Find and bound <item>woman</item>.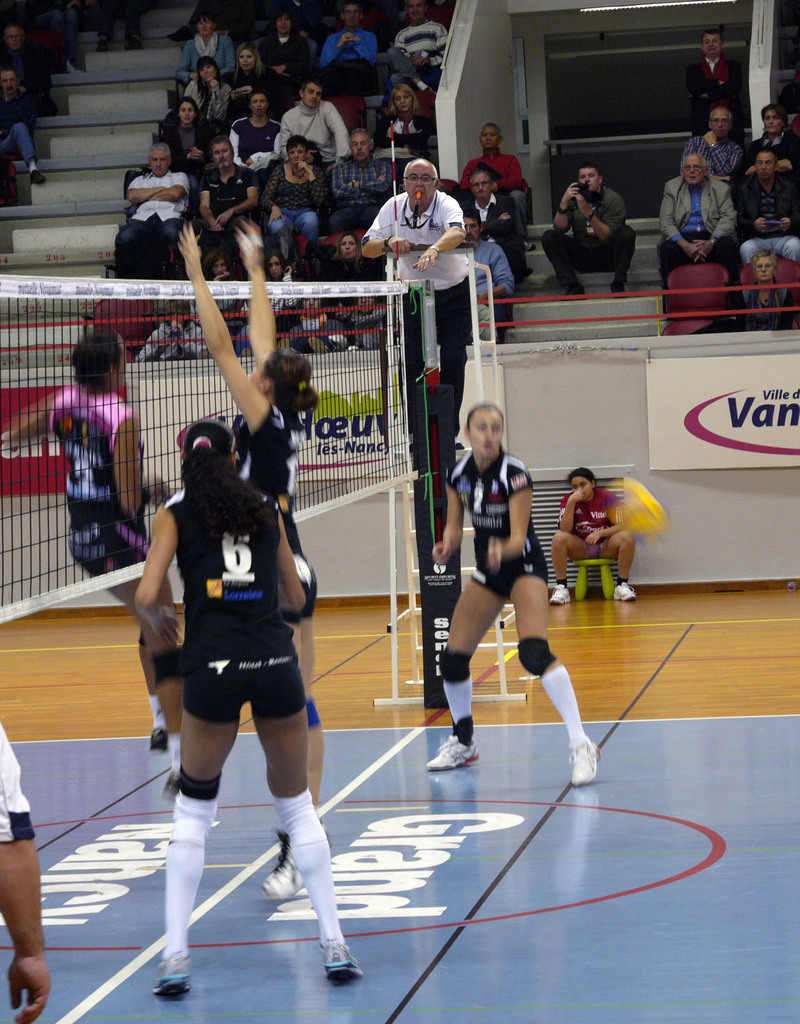
Bound: Rect(254, 8, 311, 89).
